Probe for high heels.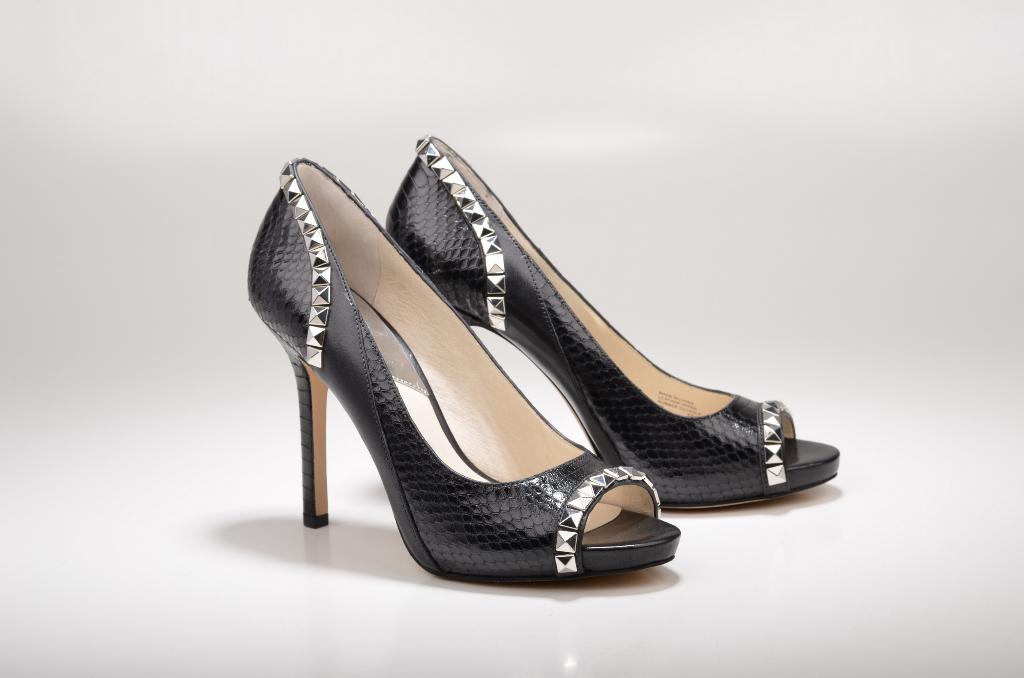
Probe result: bbox=[385, 130, 838, 512].
